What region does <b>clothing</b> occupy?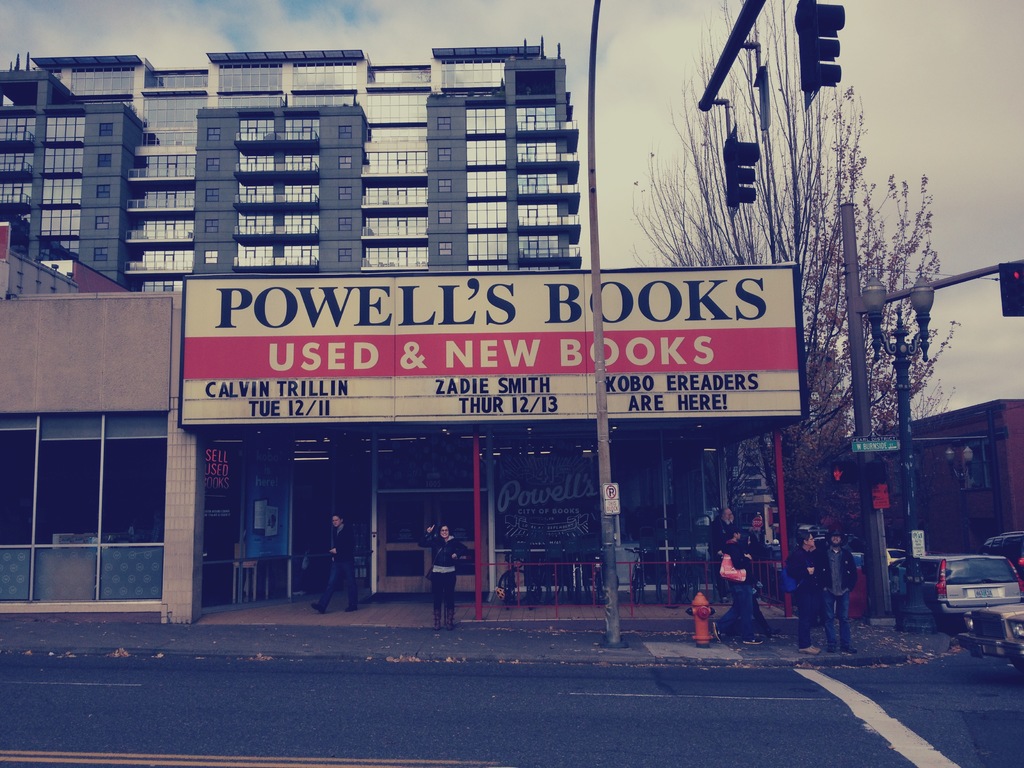
<box>321,522,358,616</box>.
